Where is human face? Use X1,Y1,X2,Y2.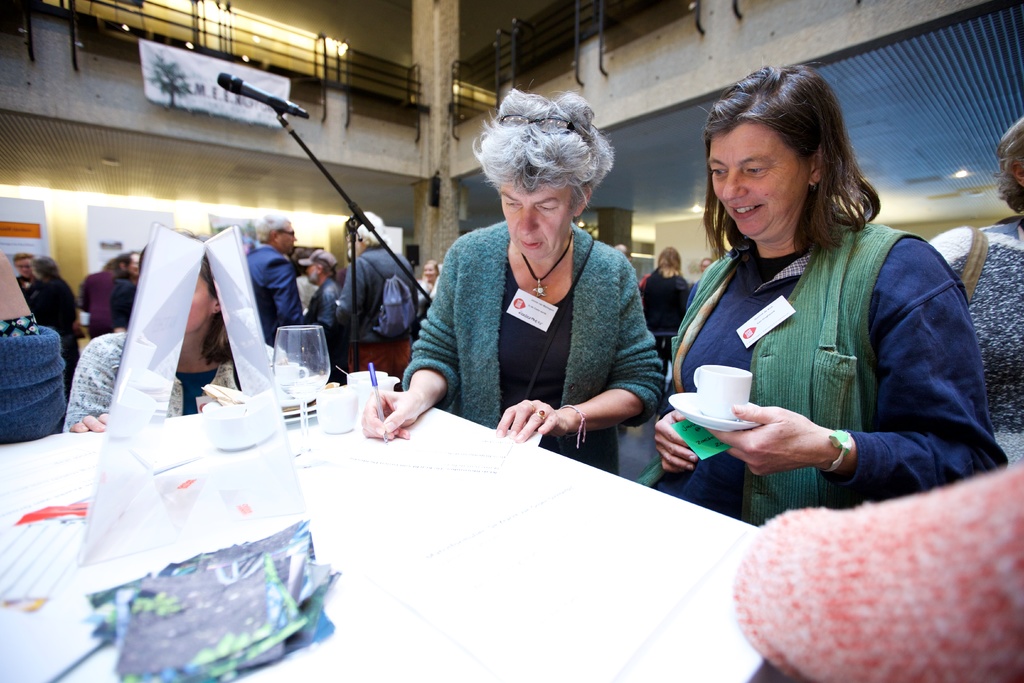
304,262,320,283.
